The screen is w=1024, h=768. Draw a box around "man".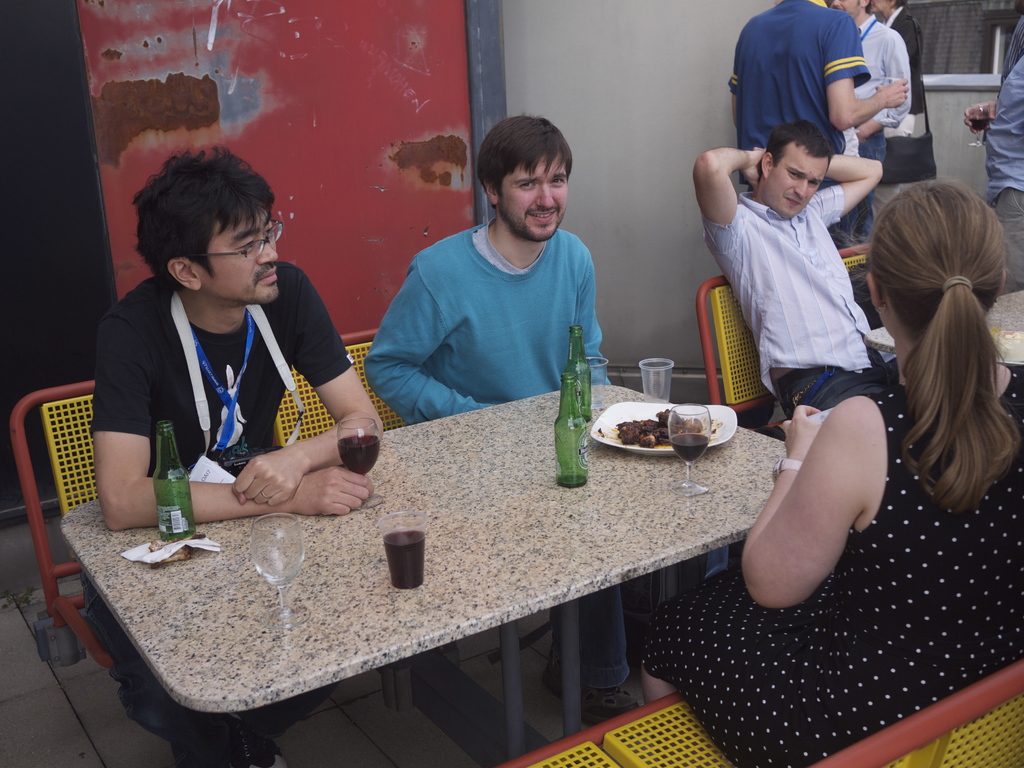
bbox=(364, 109, 632, 726).
